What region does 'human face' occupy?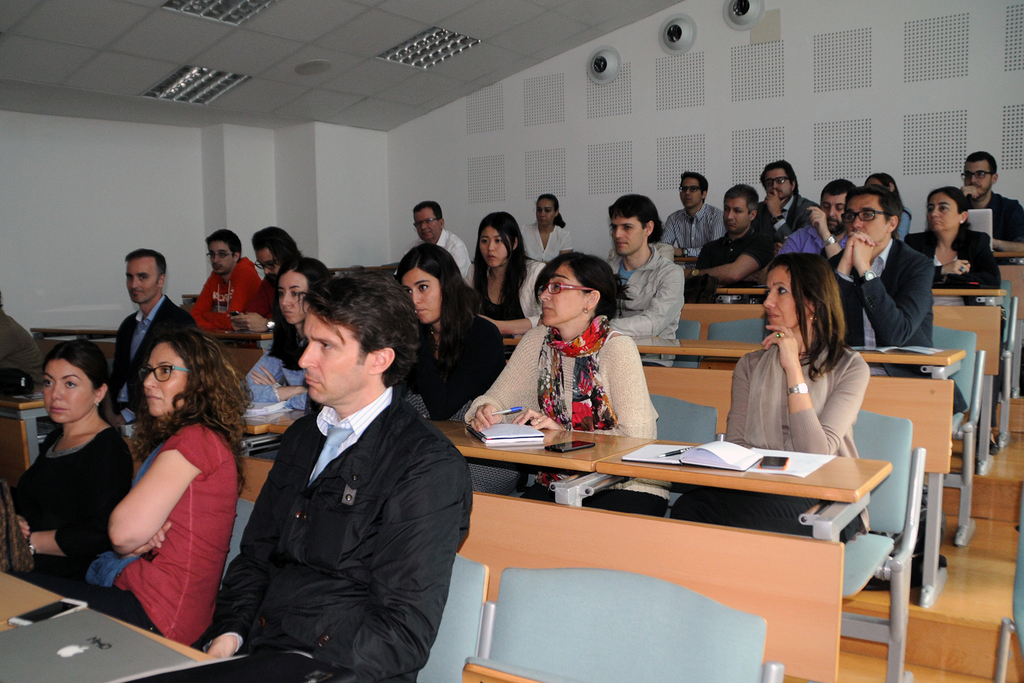
box=[413, 210, 438, 238].
